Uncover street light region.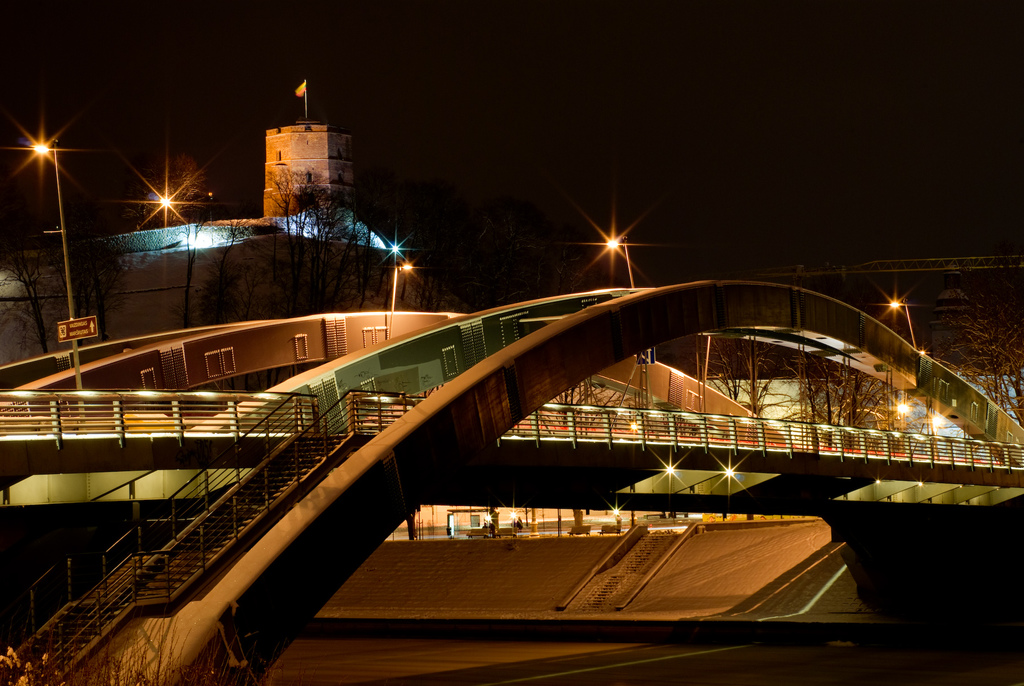
Uncovered: (597, 234, 633, 286).
